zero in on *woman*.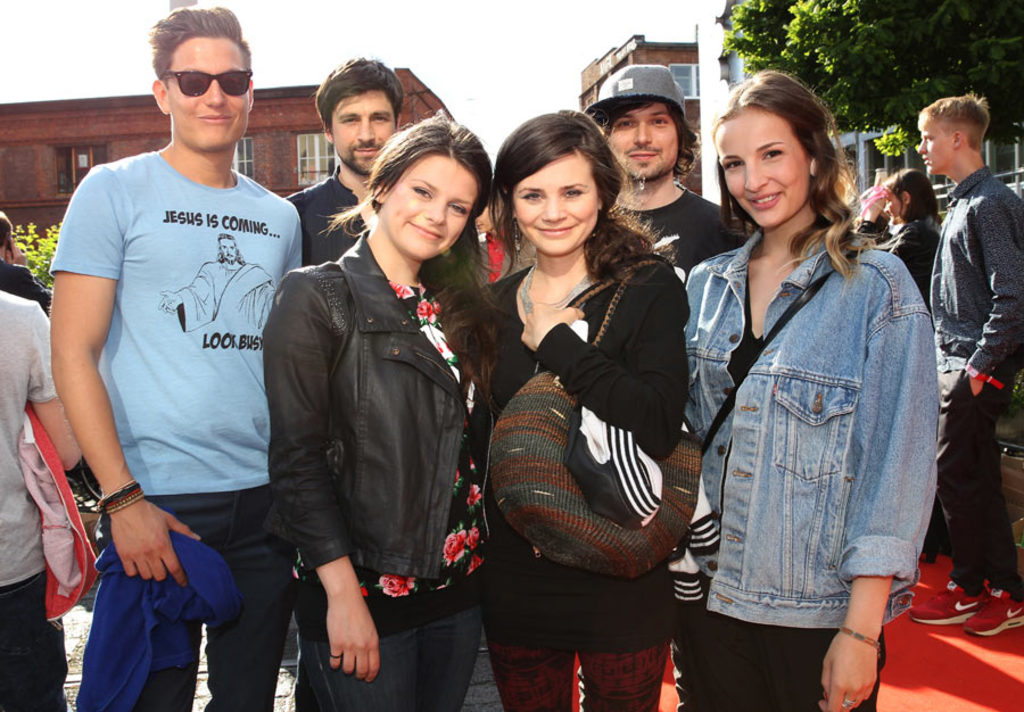
Zeroed in: pyautogui.locateOnScreen(677, 67, 944, 711).
